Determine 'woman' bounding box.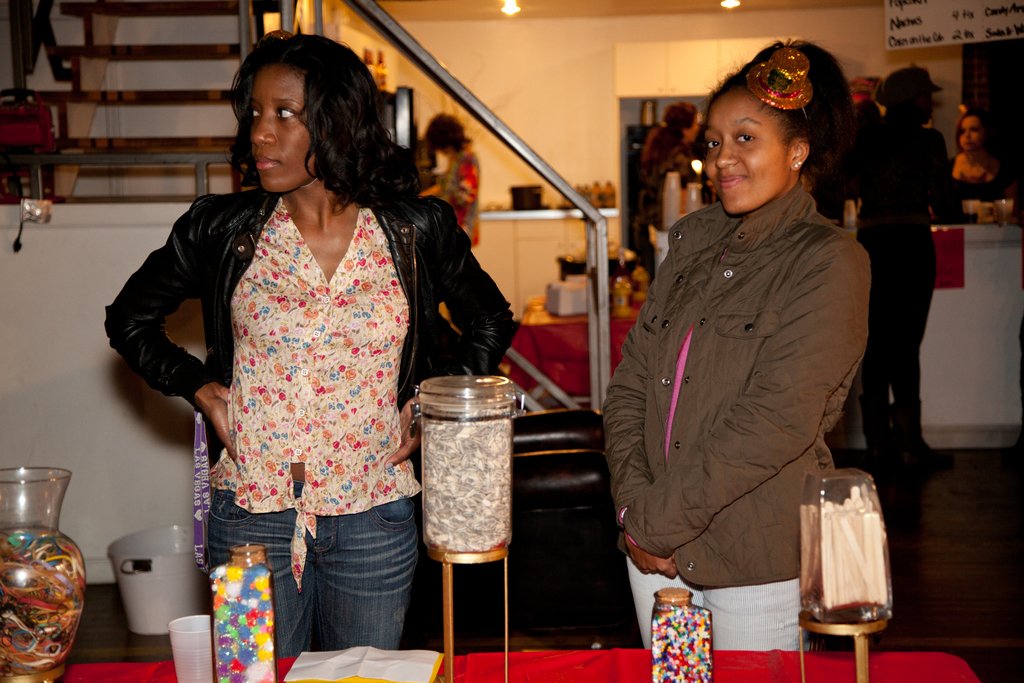
Determined: 419:110:481:247.
